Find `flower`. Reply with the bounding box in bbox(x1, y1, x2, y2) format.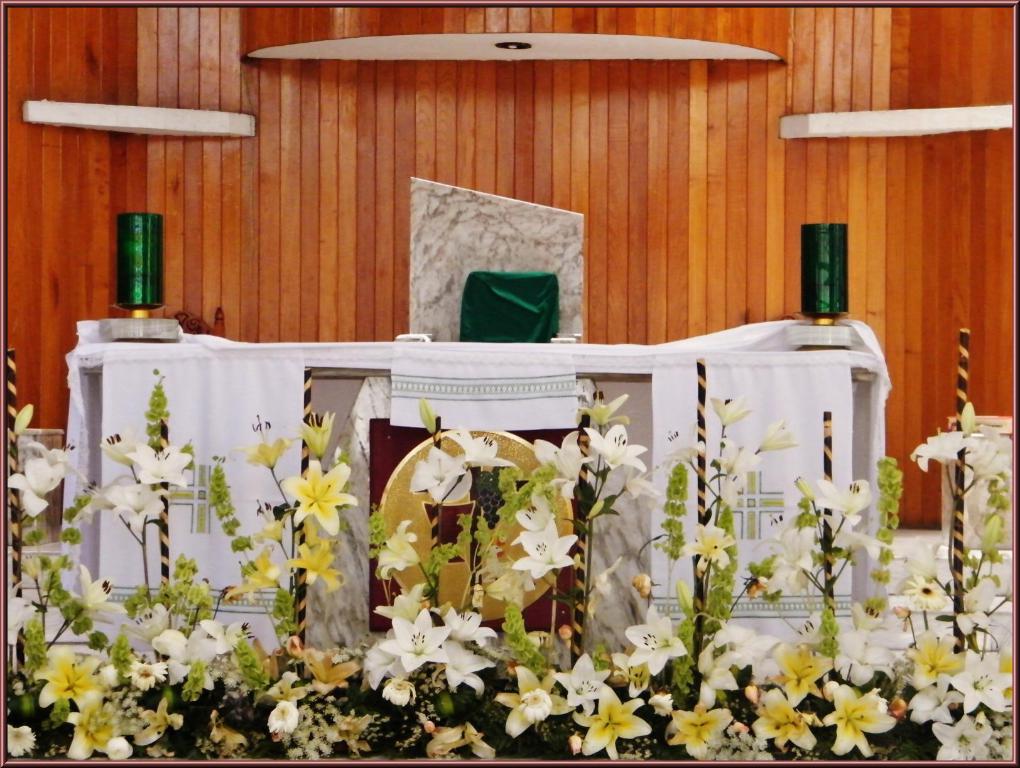
bbox(11, 404, 35, 434).
